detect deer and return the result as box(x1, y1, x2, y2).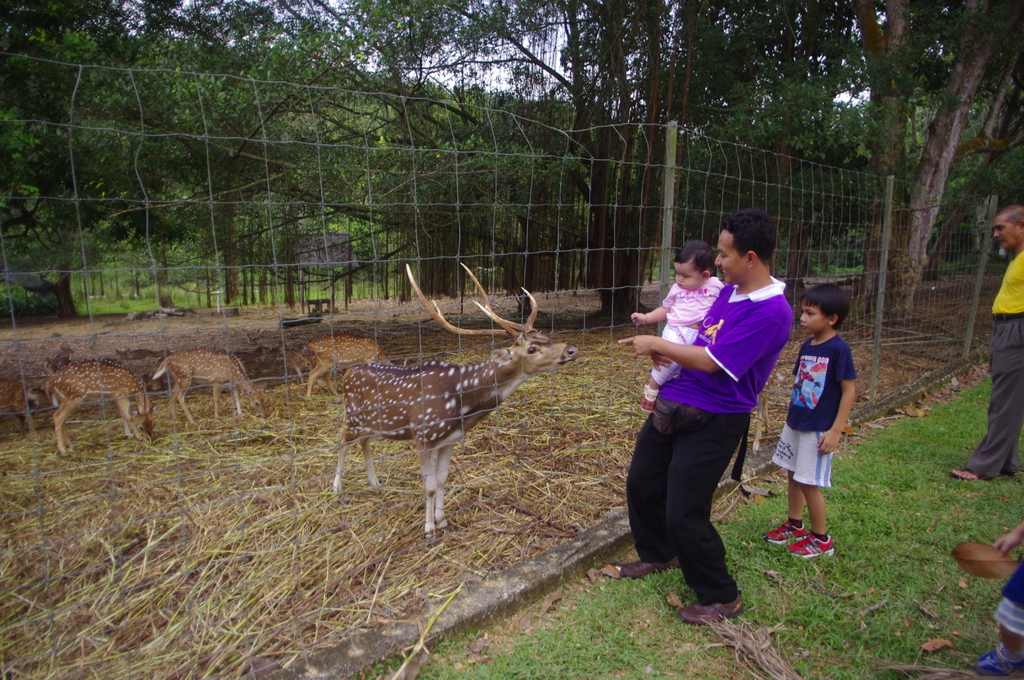
box(333, 266, 581, 544).
